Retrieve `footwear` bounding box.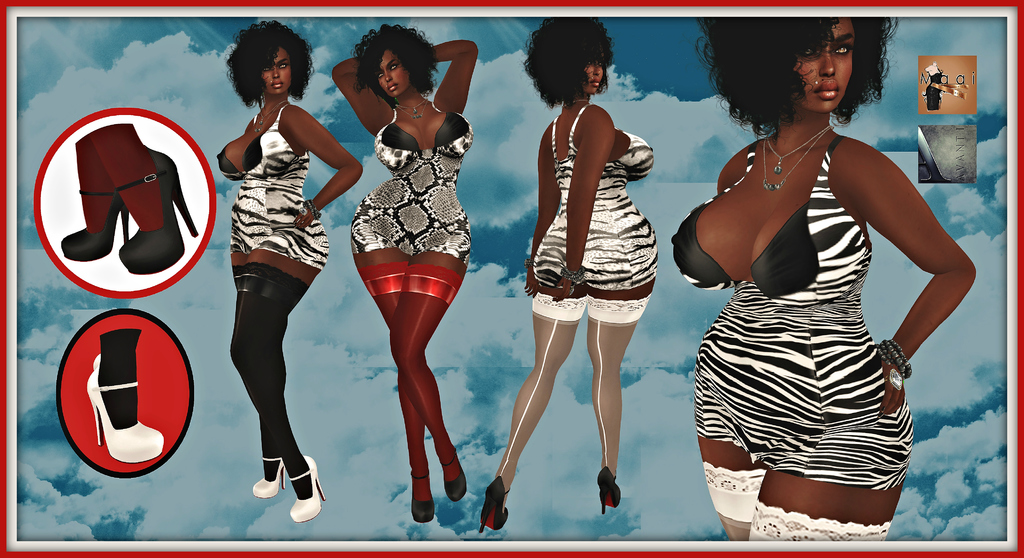
Bounding box: pyautogui.locateOnScreen(291, 459, 331, 523).
